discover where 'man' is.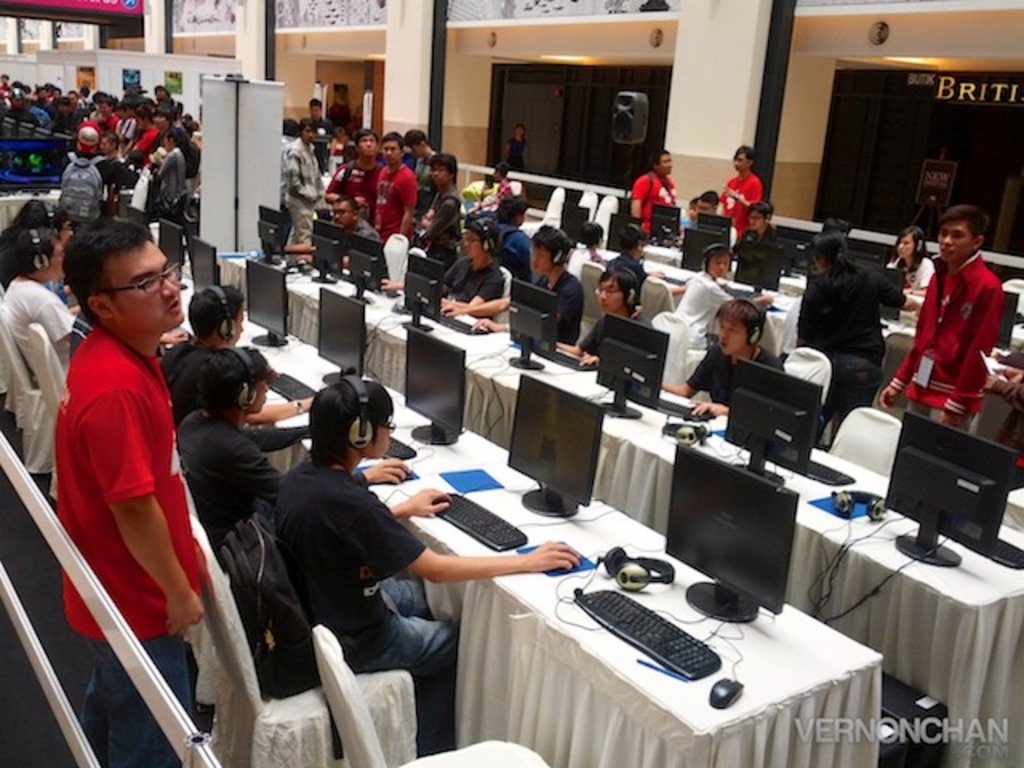
Discovered at BBox(264, 373, 576, 760).
